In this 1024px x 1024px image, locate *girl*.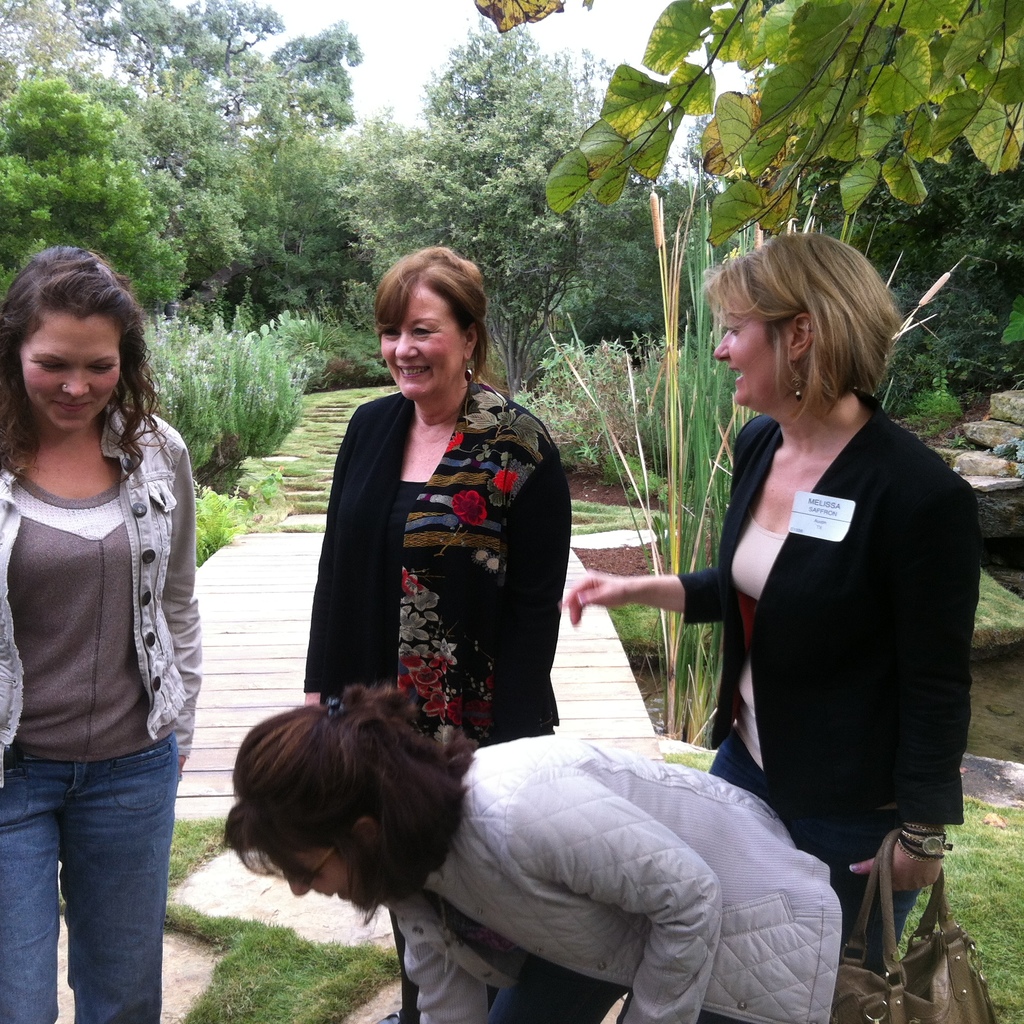
Bounding box: l=0, t=248, r=211, b=1013.
